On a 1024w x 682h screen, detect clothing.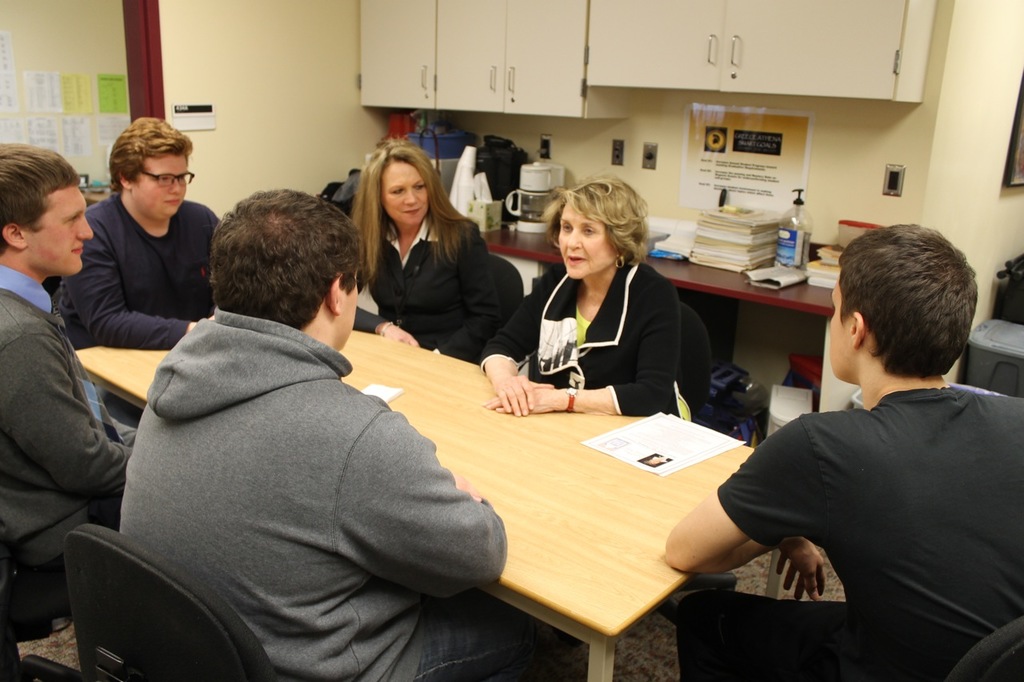
<bbox>118, 308, 525, 681</bbox>.
